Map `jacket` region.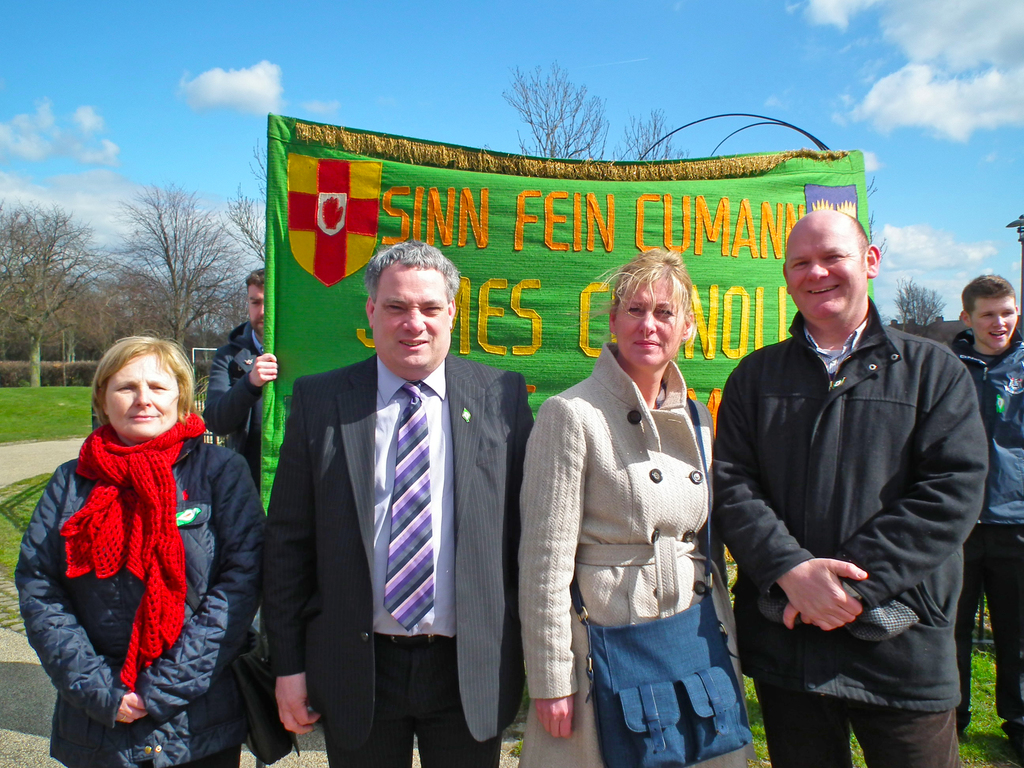
Mapped to BBox(949, 325, 1023, 526).
